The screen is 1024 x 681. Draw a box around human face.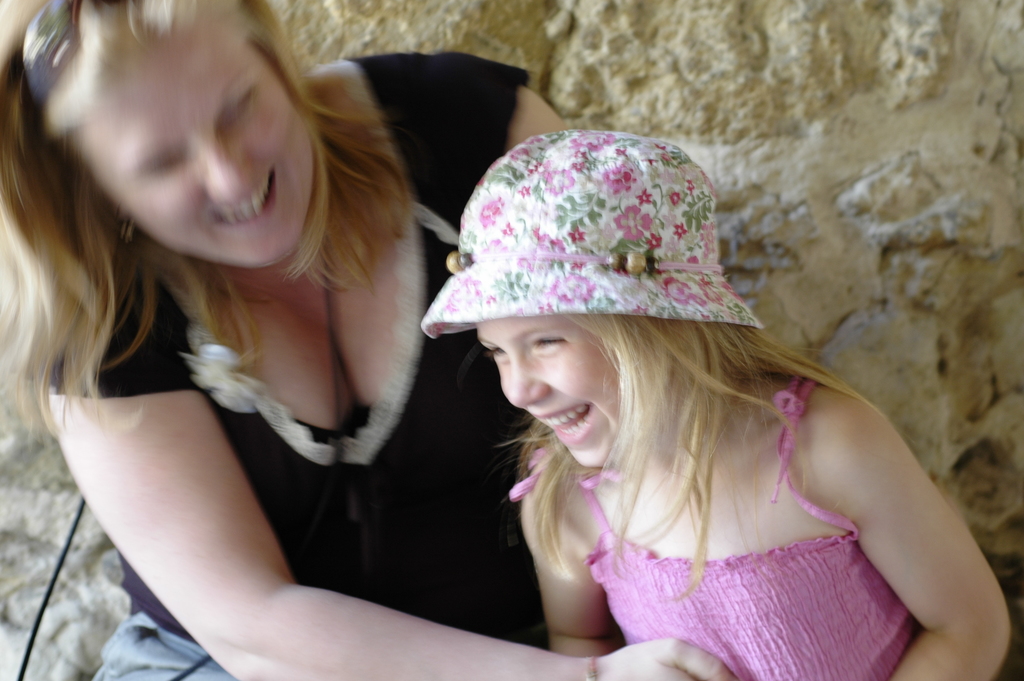
{"x1": 471, "y1": 302, "x2": 626, "y2": 465}.
